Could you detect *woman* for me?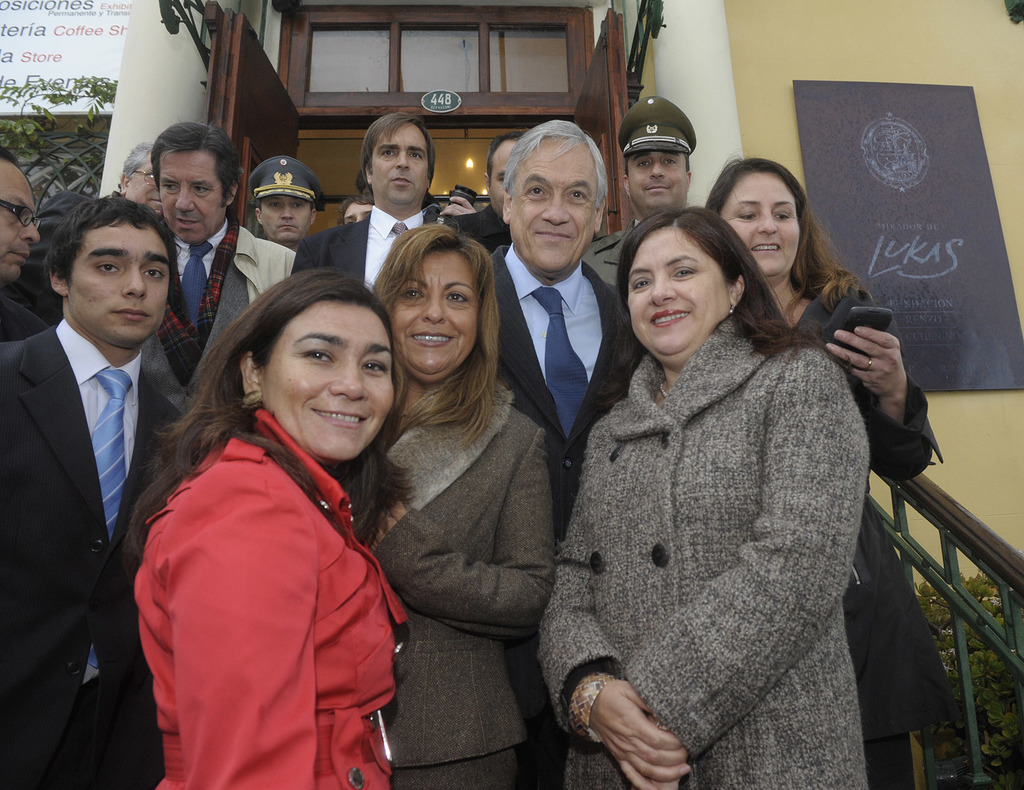
Detection result: detection(703, 153, 950, 789).
